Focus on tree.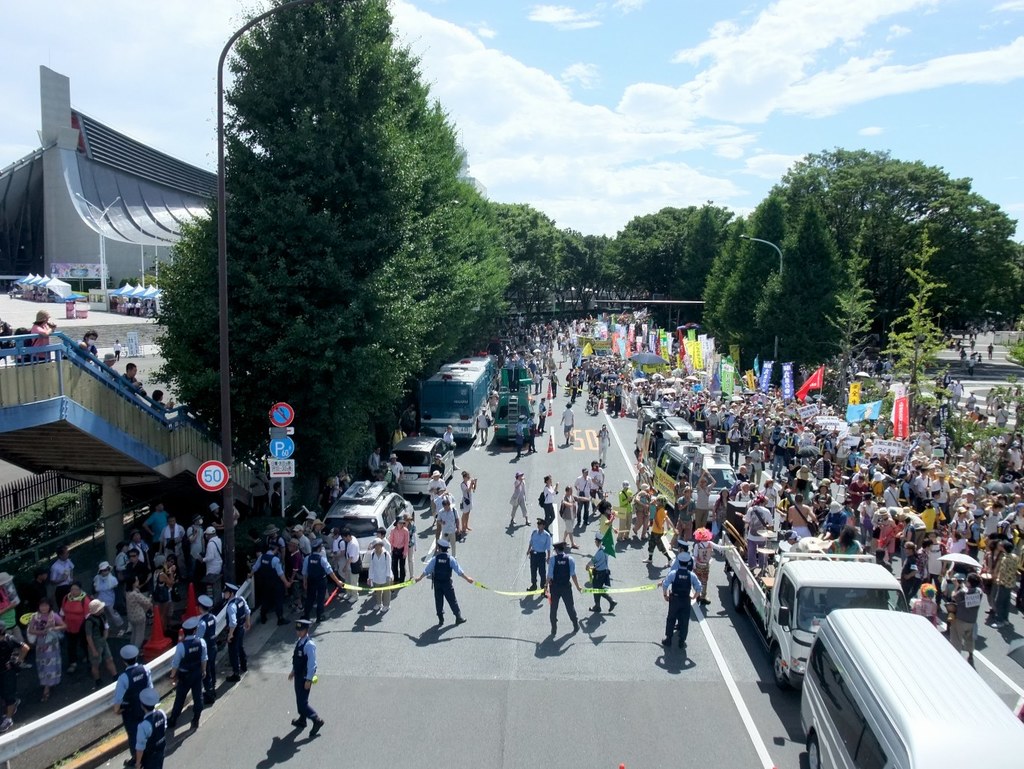
Focused at pyautogui.locateOnScreen(771, 145, 1023, 331).
